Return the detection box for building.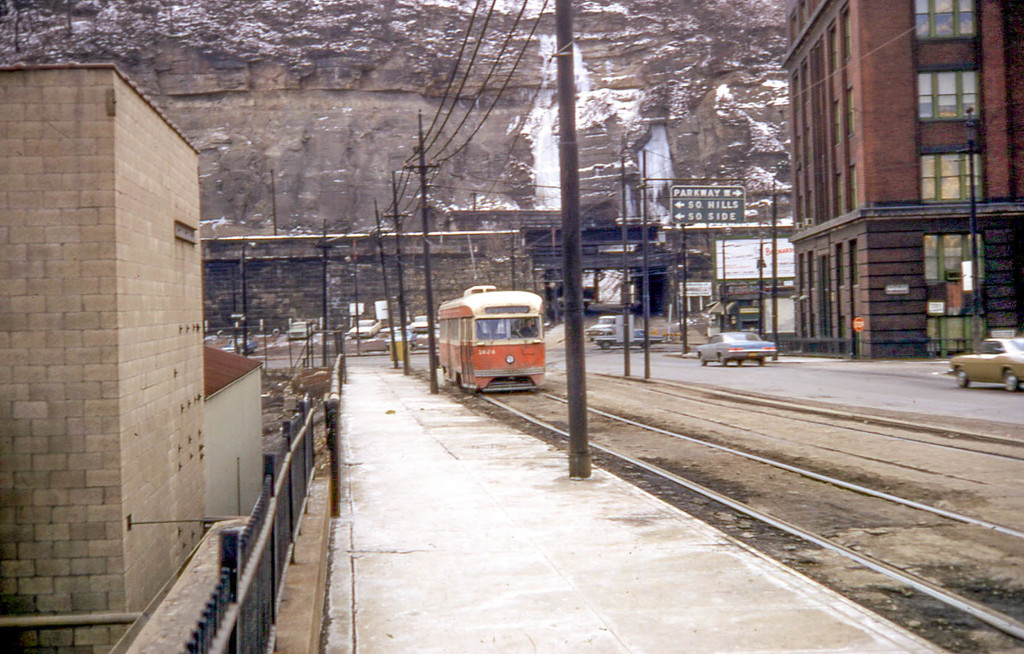
207:344:262:514.
